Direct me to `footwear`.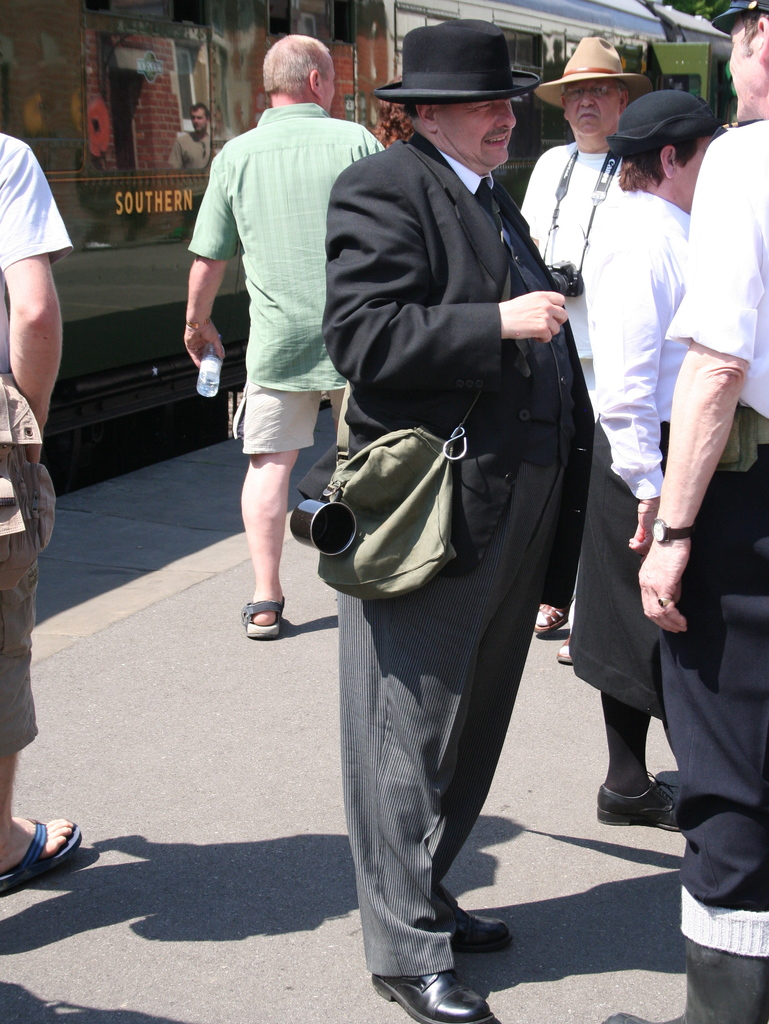
Direction: <region>374, 970, 485, 1023</region>.
